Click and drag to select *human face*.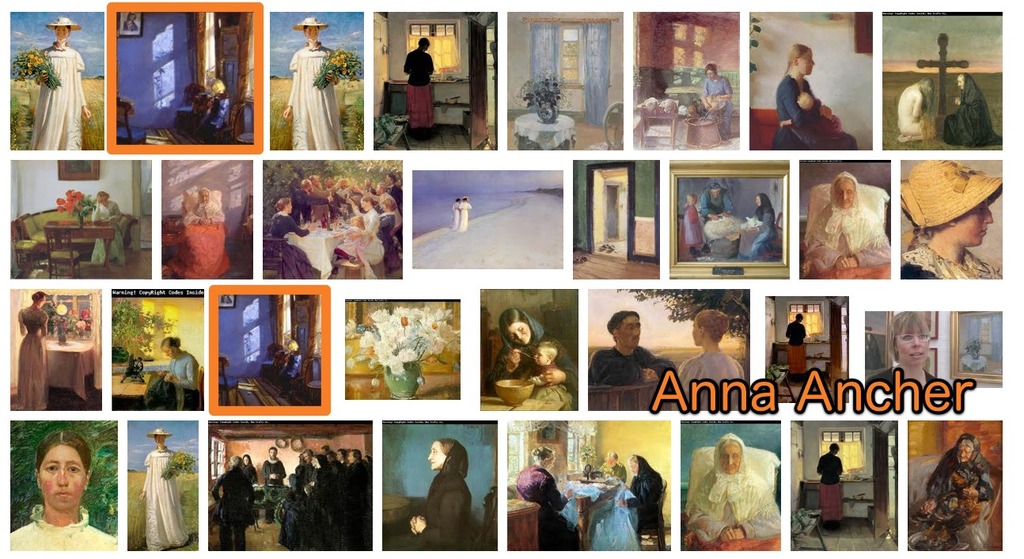
Selection: box=[693, 318, 704, 347].
